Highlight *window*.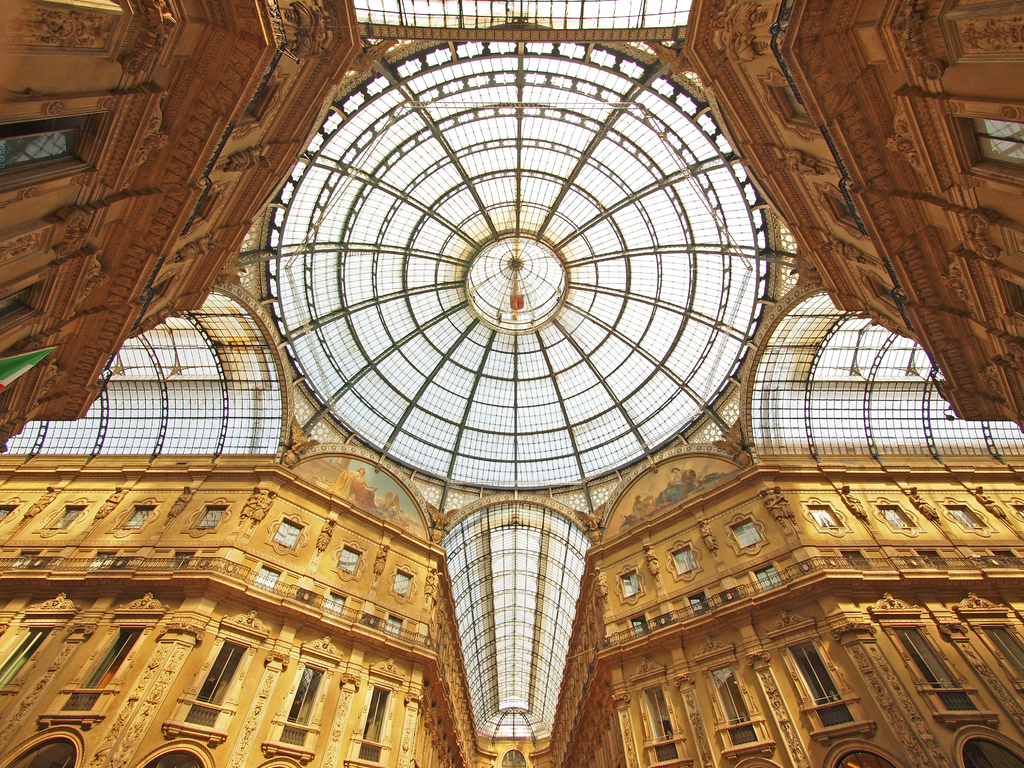
Highlighted region: locate(801, 498, 855, 532).
